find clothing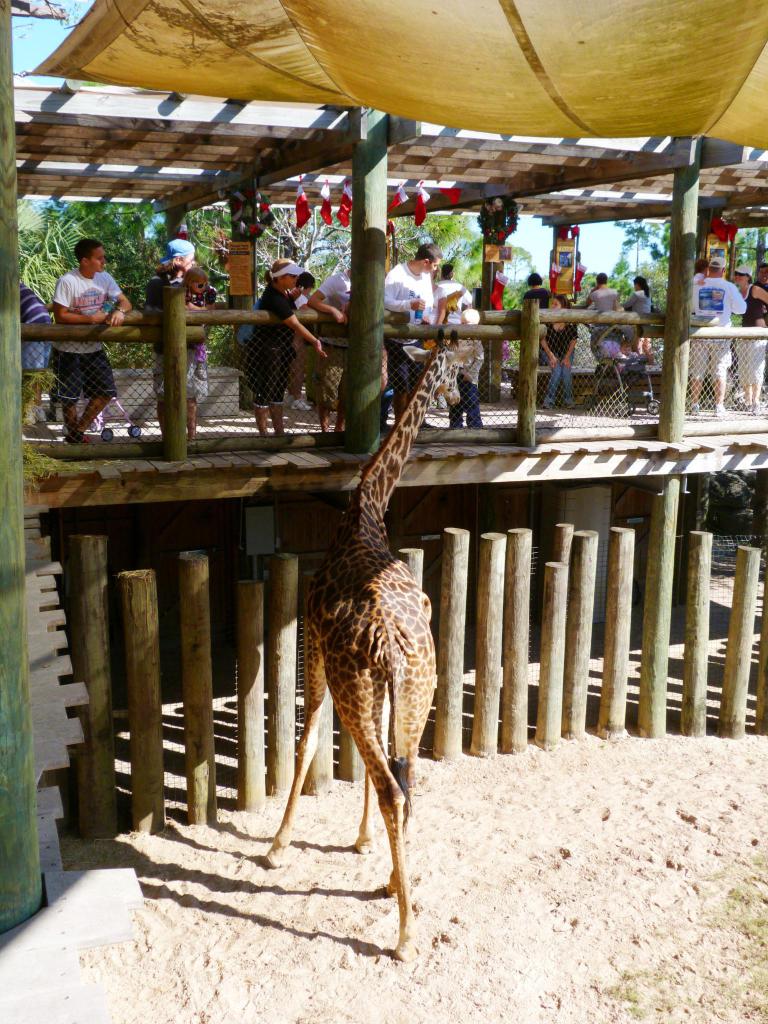
bbox(154, 275, 219, 399)
